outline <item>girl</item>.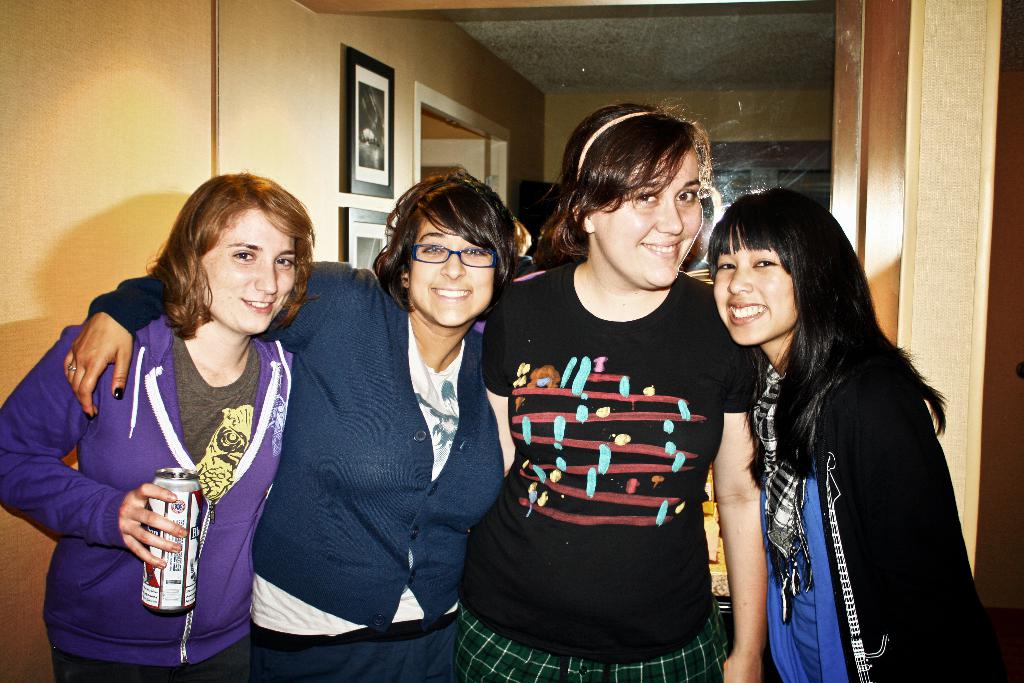
Outline: crop(63, 170, 519, 682).
